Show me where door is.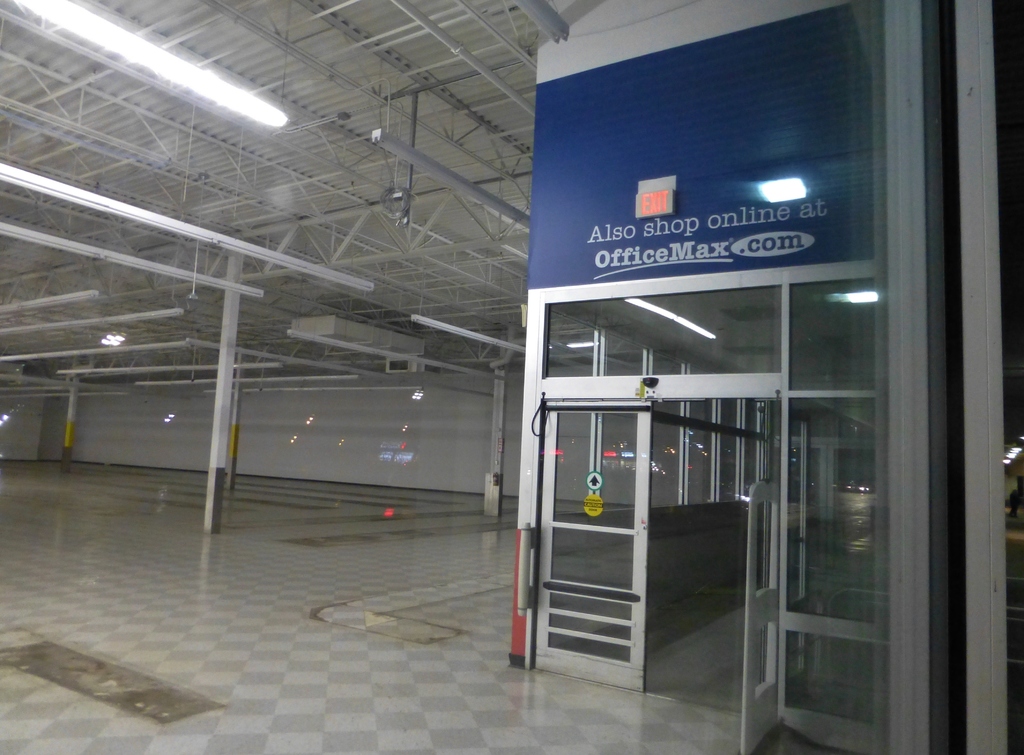
door is at BBox(527, 406, 652, 695).
